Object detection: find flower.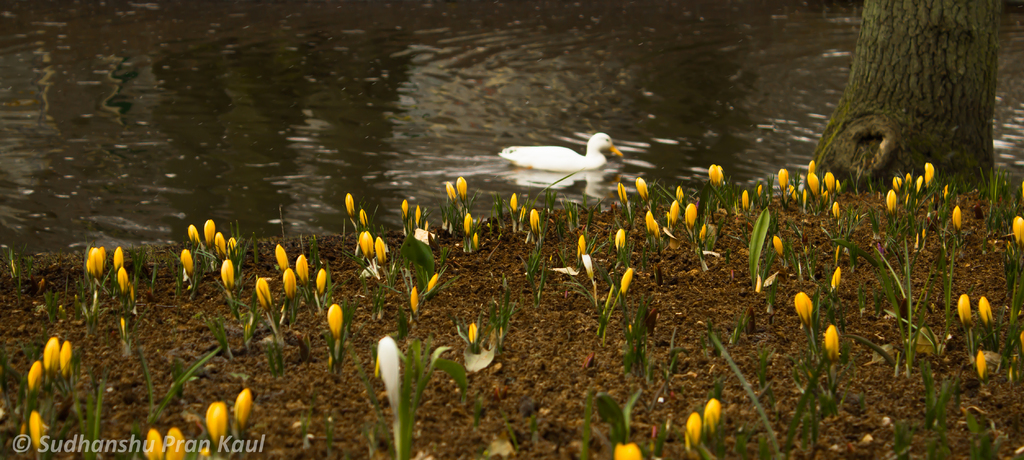
detection(42, 336, 58, 372).
